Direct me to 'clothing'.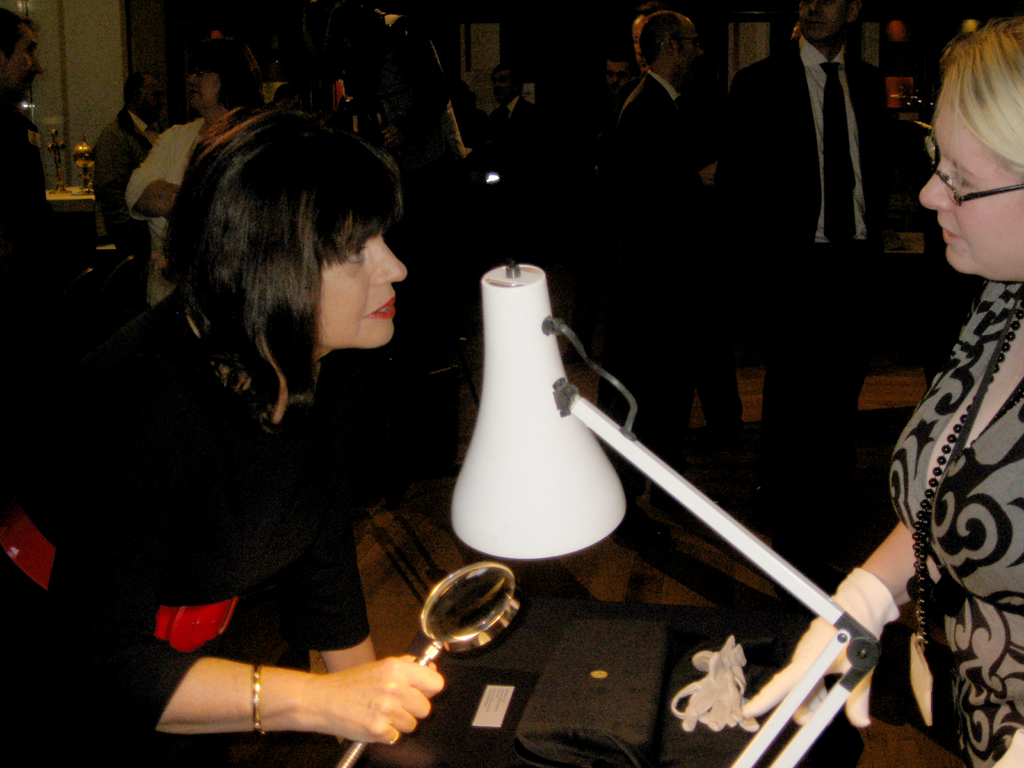
Direction: BBox(892, 282, 1023, 767).
